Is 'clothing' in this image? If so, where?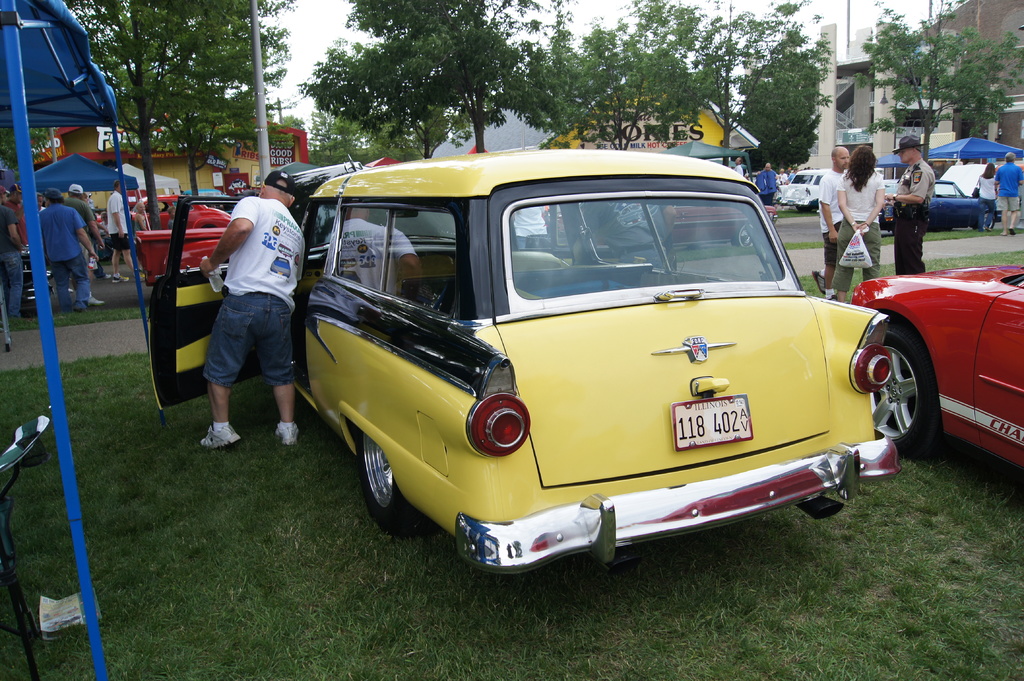
Yes, at crop(0, 205, 24, 321).
